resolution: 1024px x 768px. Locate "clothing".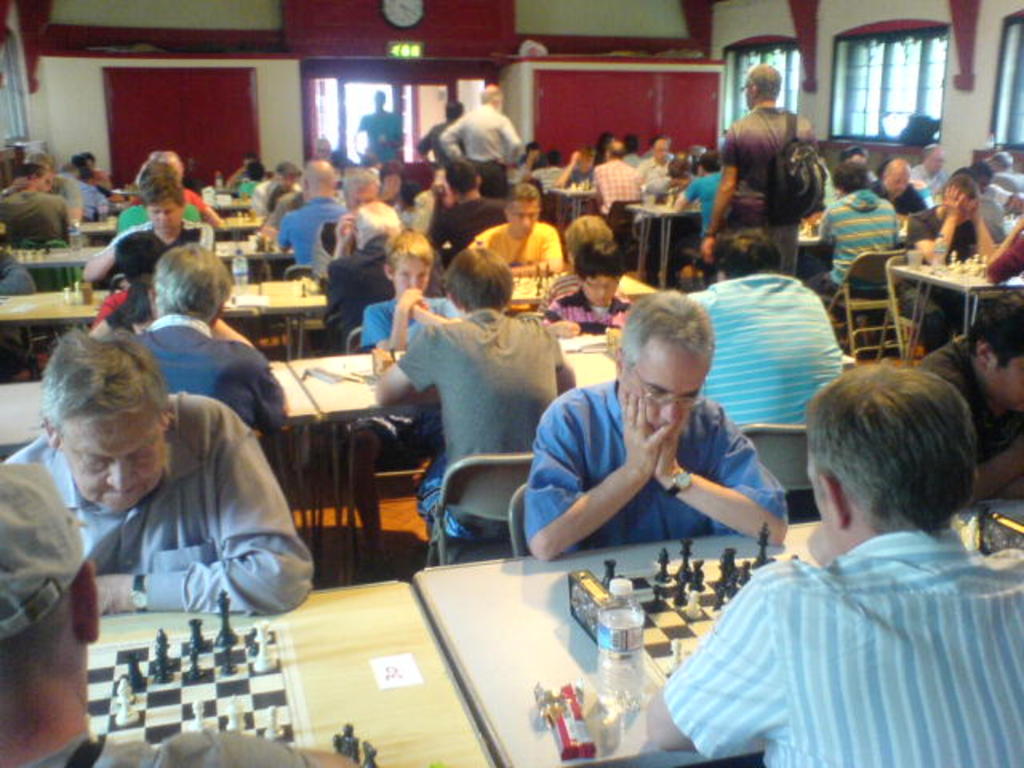
[left=470, top=222, right=563, bottom=277].
